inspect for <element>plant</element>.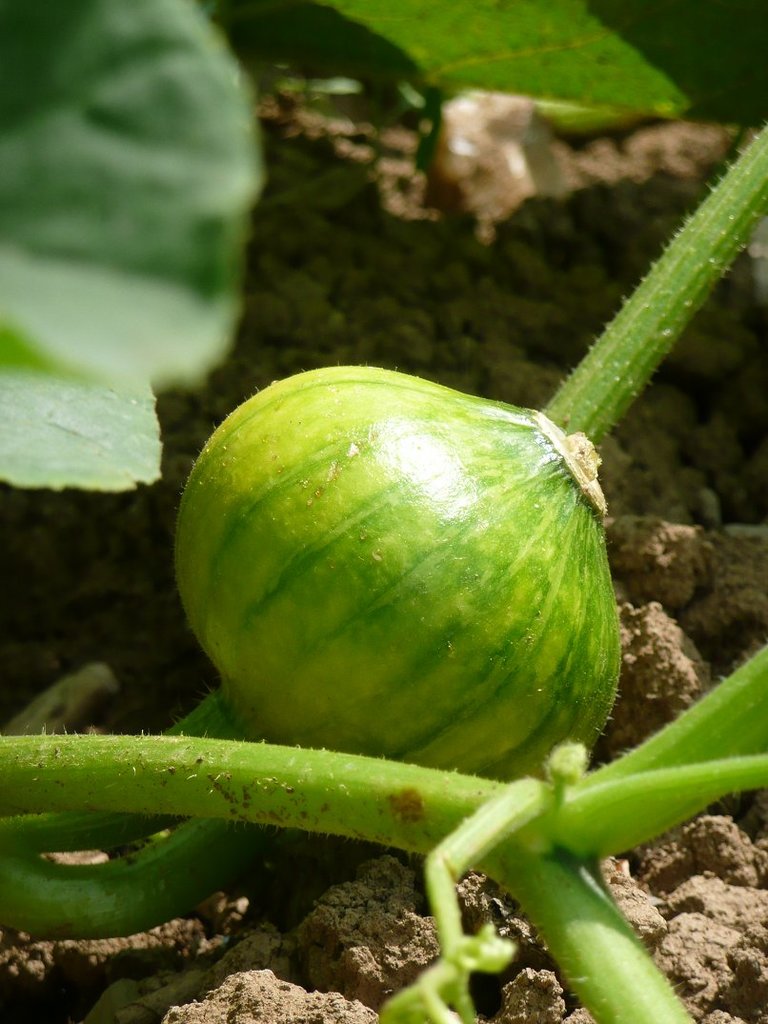
Inspection: 0 0 767 1023.
